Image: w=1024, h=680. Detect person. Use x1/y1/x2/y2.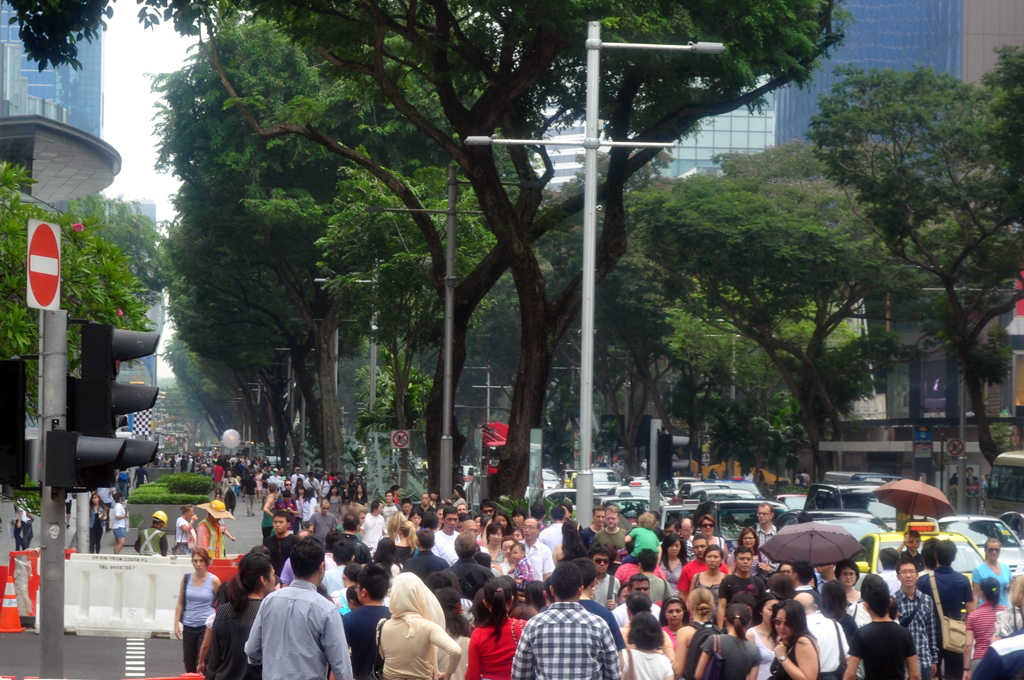
138/510/161/550.
